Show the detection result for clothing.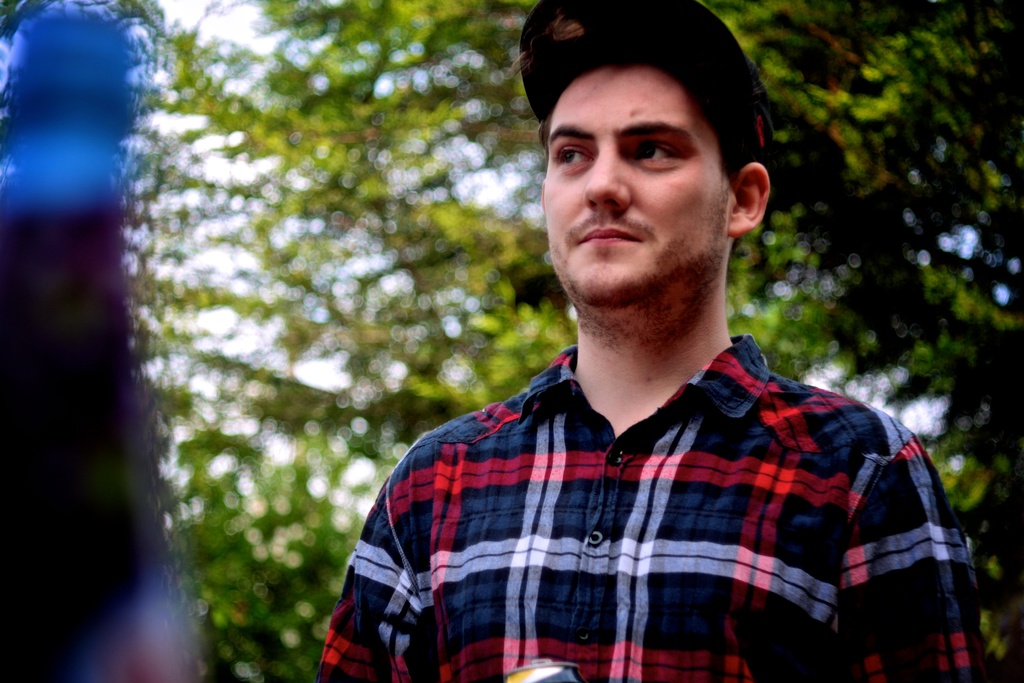
[522, 0, 780, 179].
